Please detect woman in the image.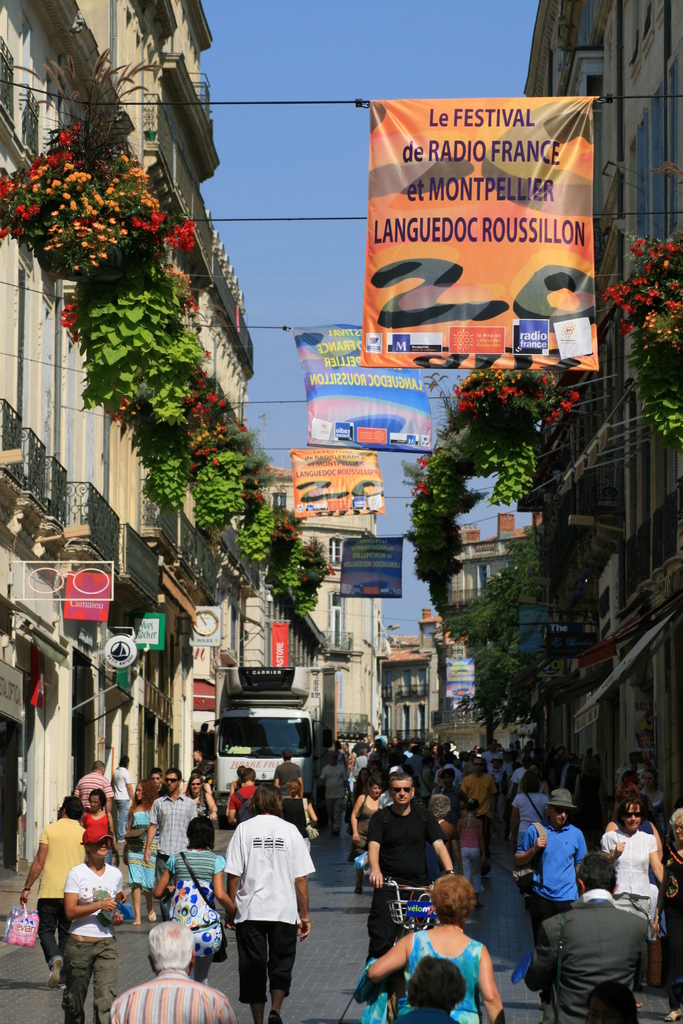
60:821:122:1023.
